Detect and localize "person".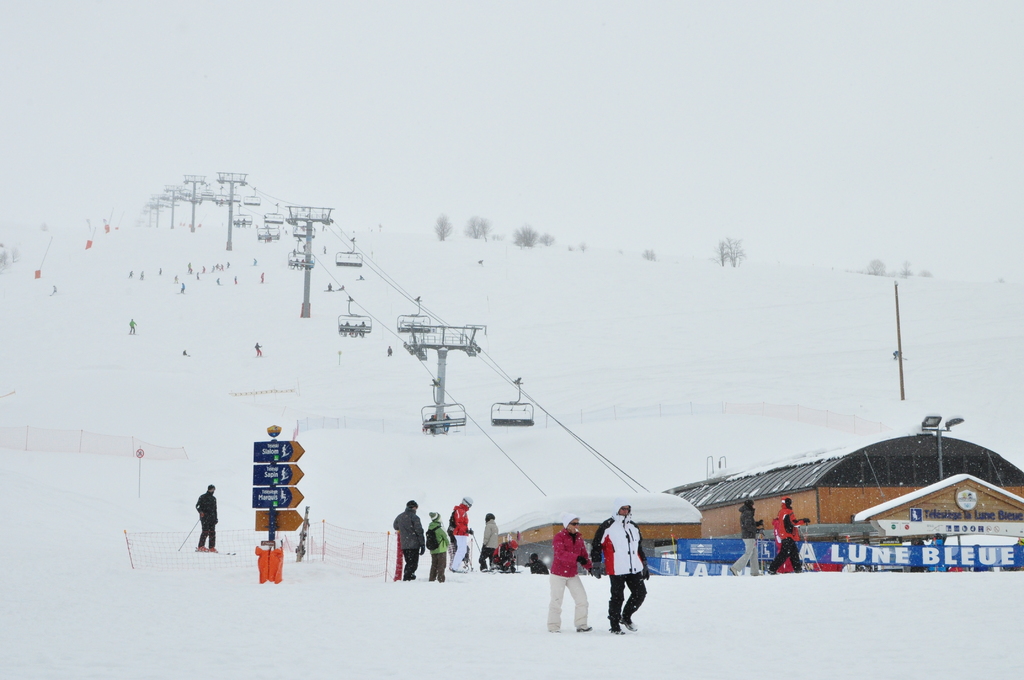
Localized at {"x1": 604, "y1": 508, "x2": 657, "y2": 638}.
